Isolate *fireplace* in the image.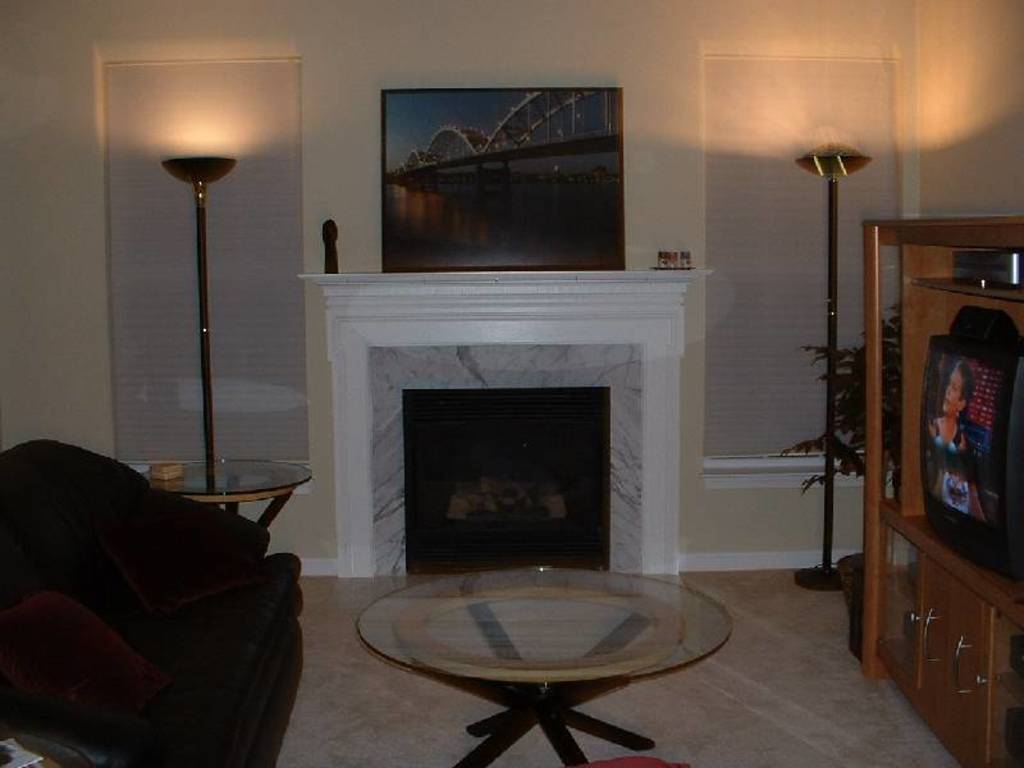
Isolated region: pyautogui.locateOnScreen(298, 269, 717, 580).
